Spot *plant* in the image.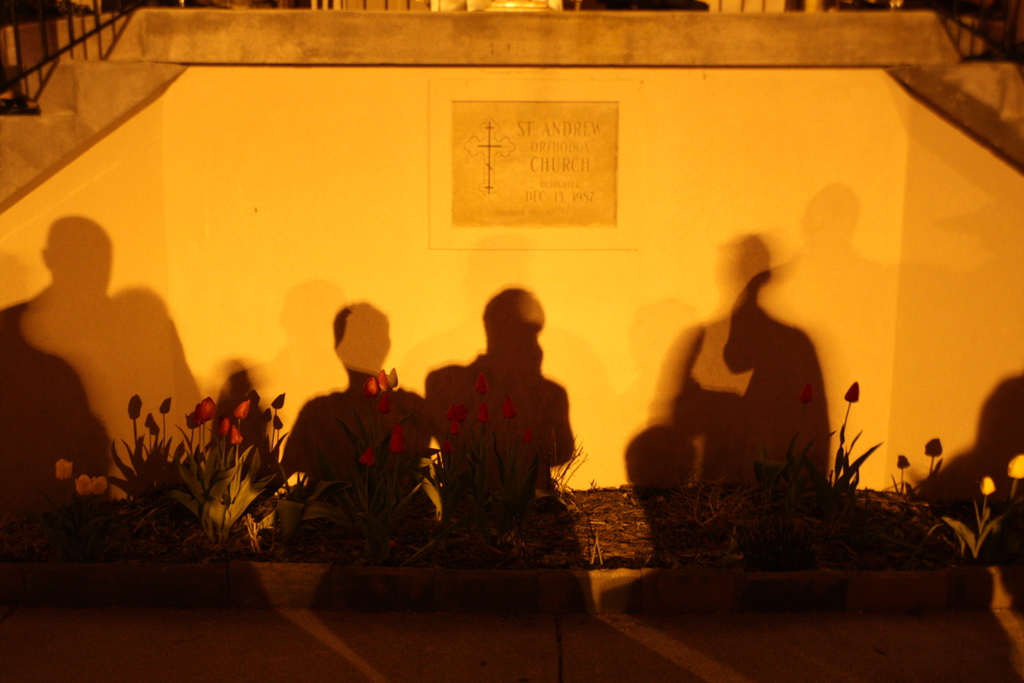
*plant* found at crop(919, 444, 1023, 569).
